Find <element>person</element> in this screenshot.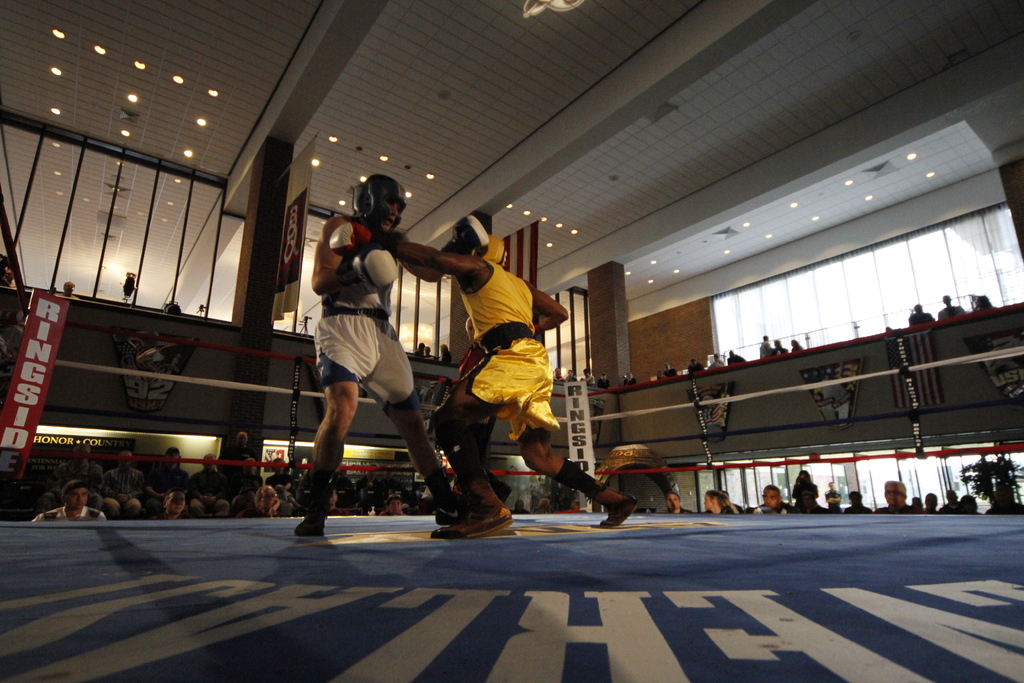
The bounding box for <element>person</element> is <box>578,365,596,386</box>.
